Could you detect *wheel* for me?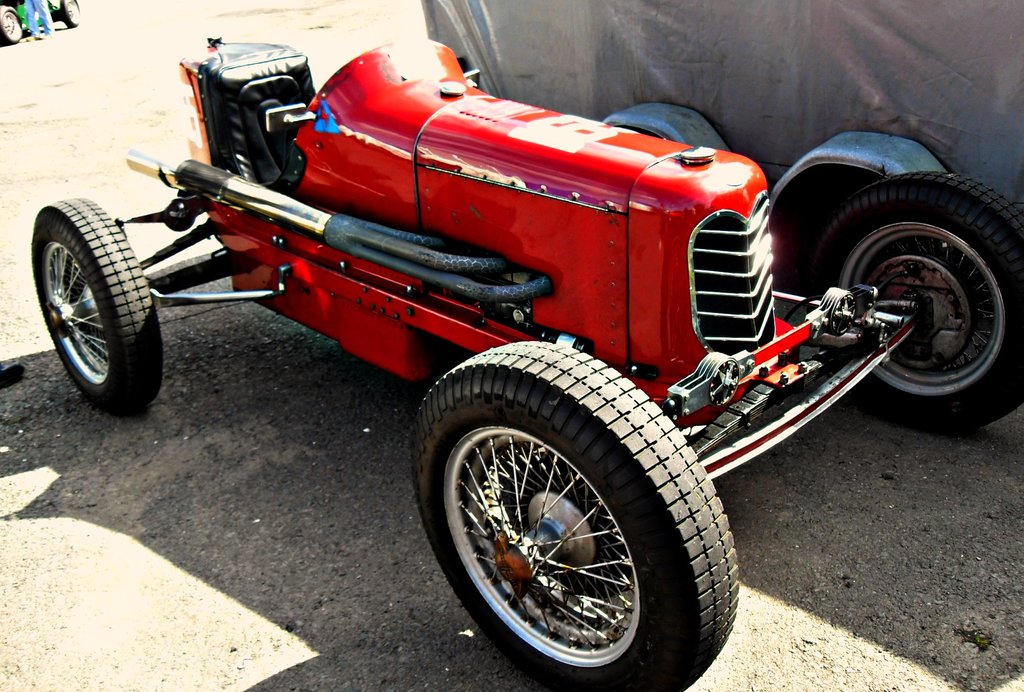
Detection result: select_region(1, 6, 20, 43).
